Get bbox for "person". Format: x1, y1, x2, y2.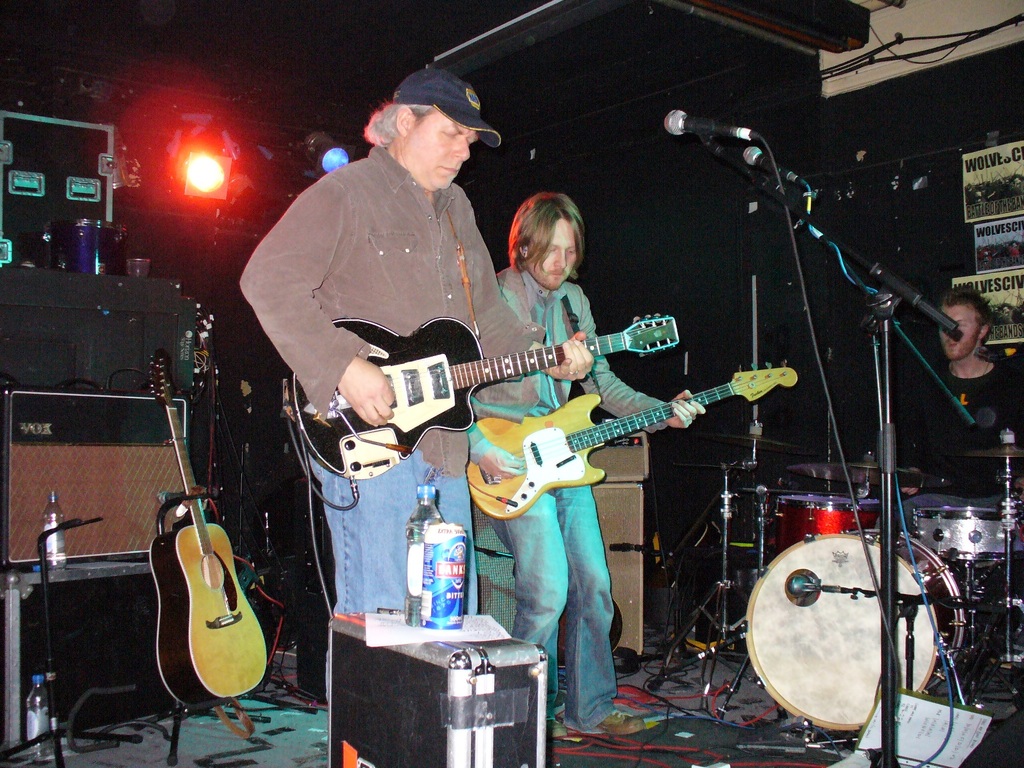
857, 283, 1023, 543.
